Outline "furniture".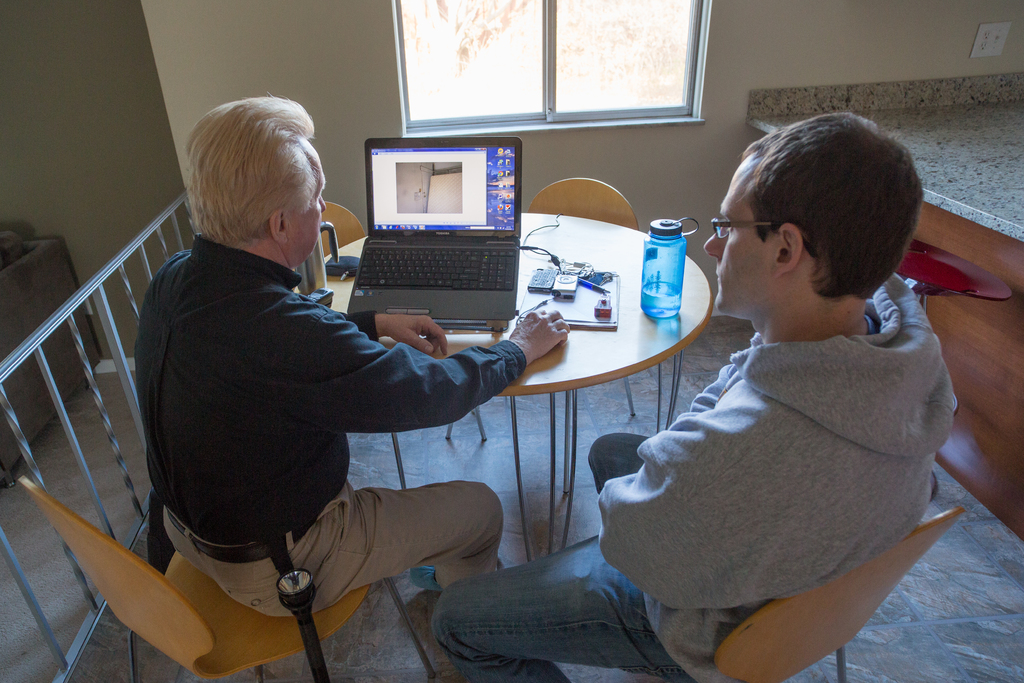
Outline: x1=0 y1=233 x2=102 y2=482.
